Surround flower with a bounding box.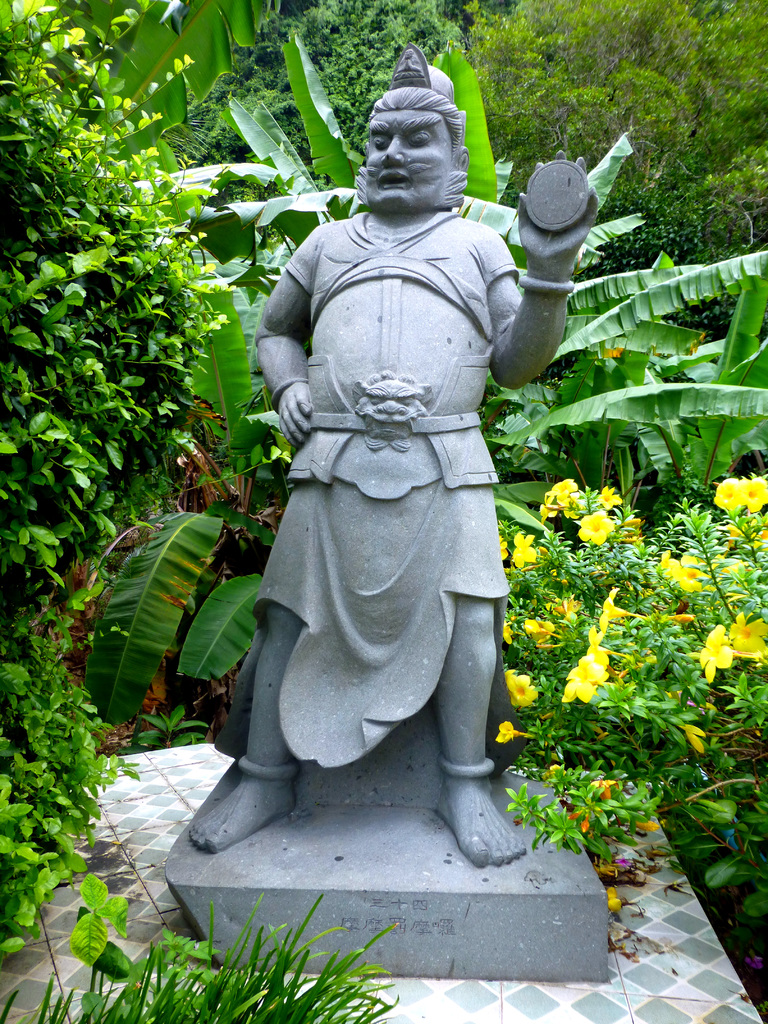
box=[525, 474, 591, 521].
